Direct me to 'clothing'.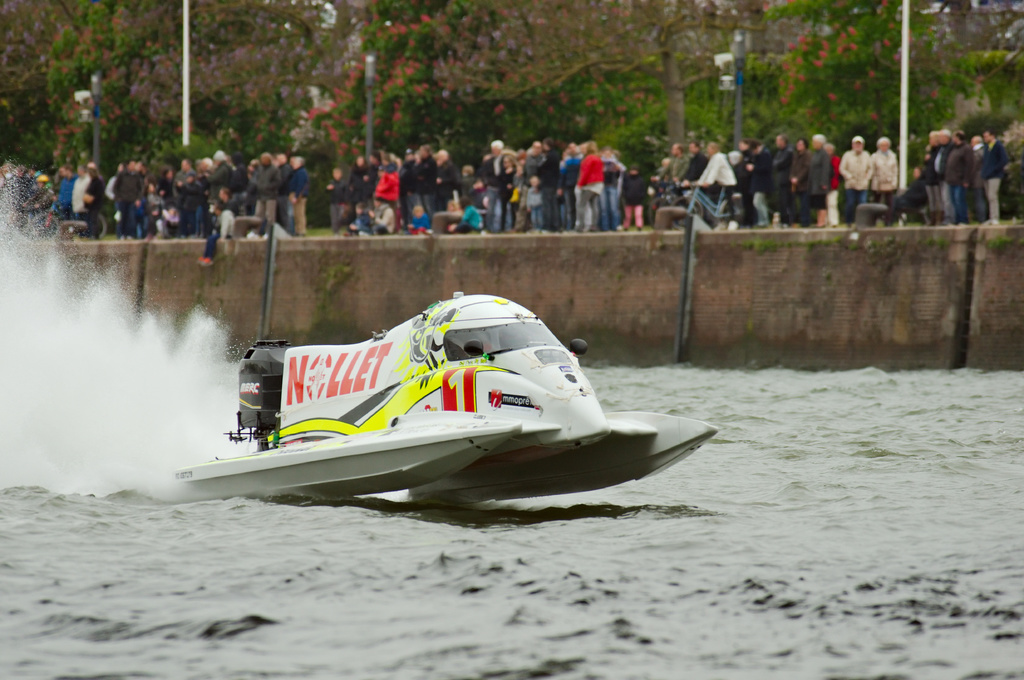
Direction: crop(294, 196, 307, 235).
